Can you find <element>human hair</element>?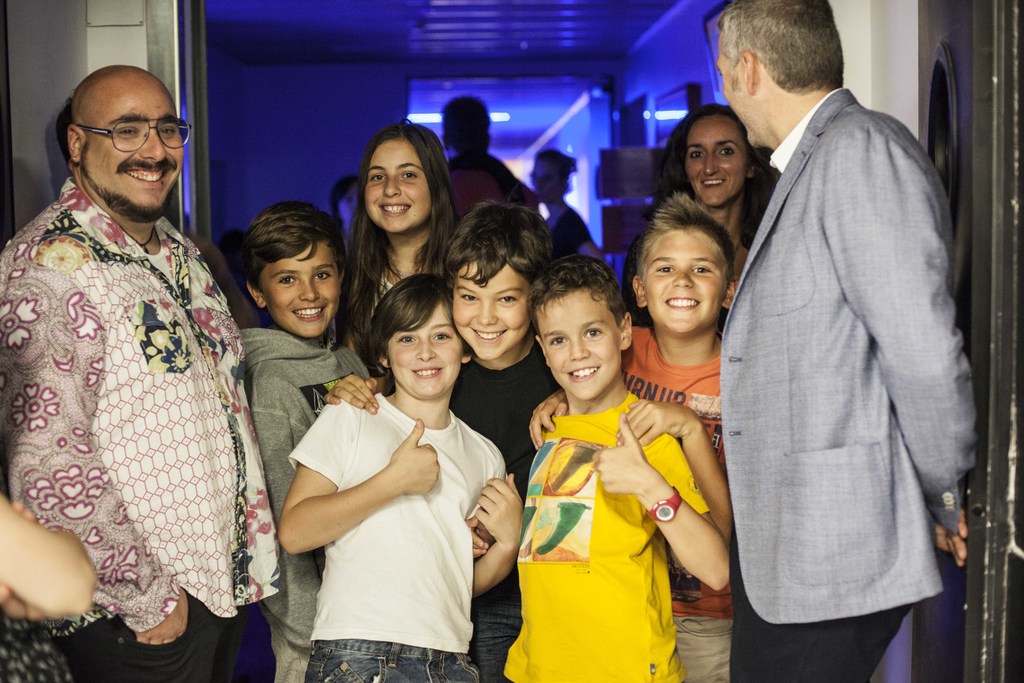
Yes, bounding box: (336, 114, 462, 349).
